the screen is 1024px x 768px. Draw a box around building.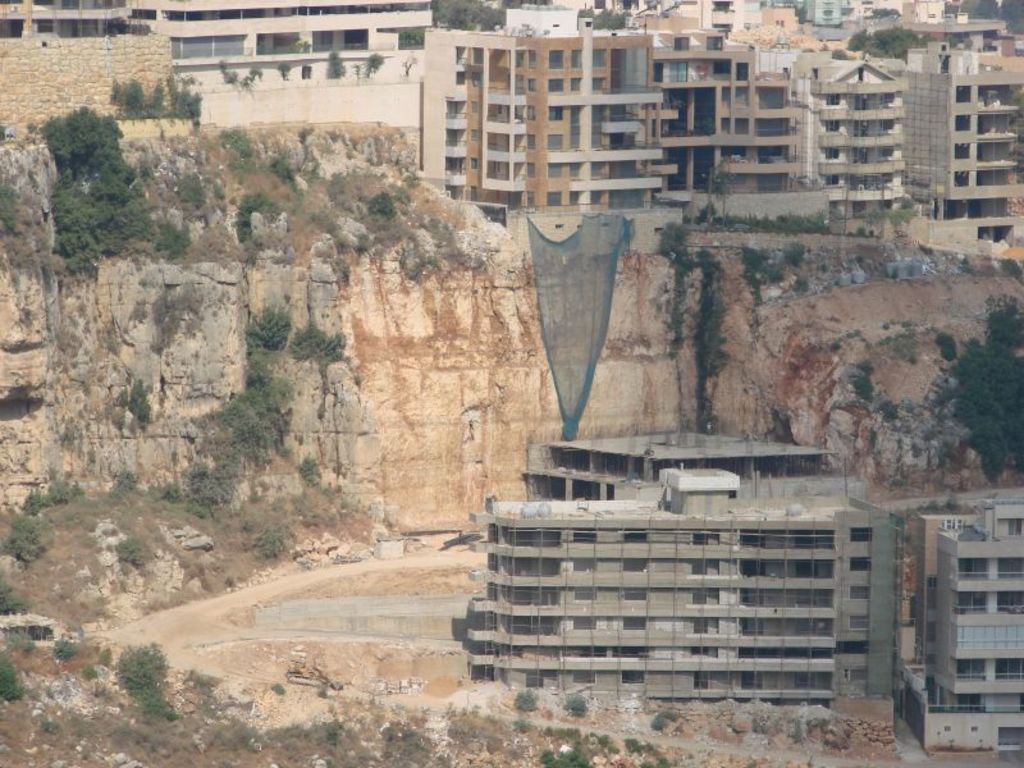
rect(466, 475, 888, 695).
